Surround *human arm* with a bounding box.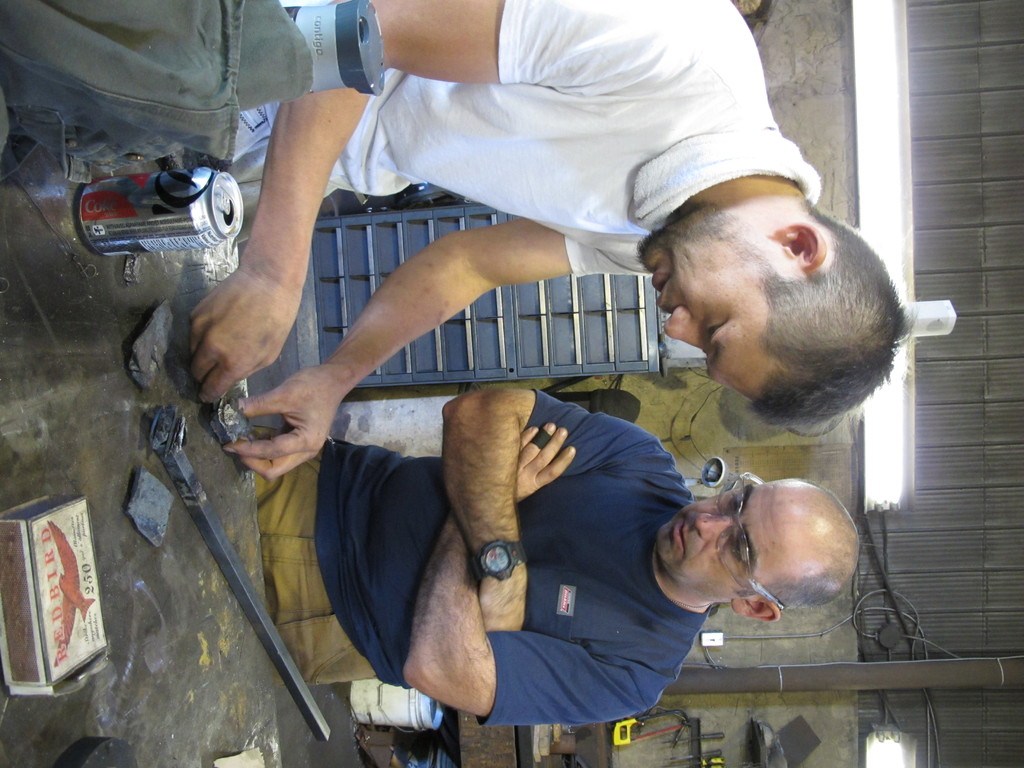
[x1=397, y1=423, x2=650, y2=738].
